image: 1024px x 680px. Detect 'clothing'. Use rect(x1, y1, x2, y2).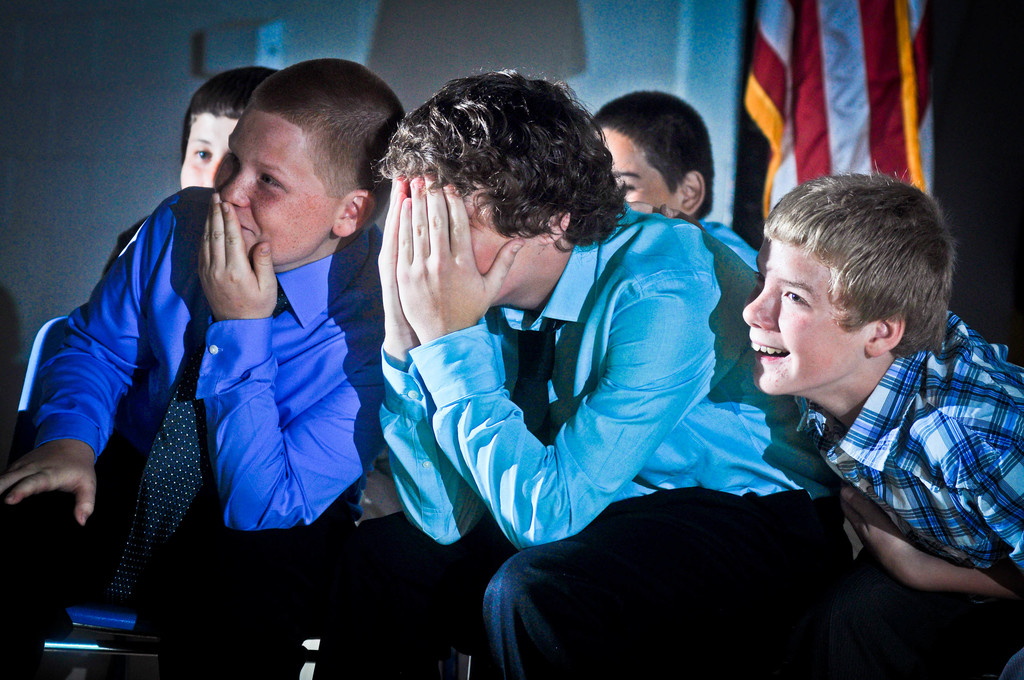
rect(337, 193, 848, 679).
